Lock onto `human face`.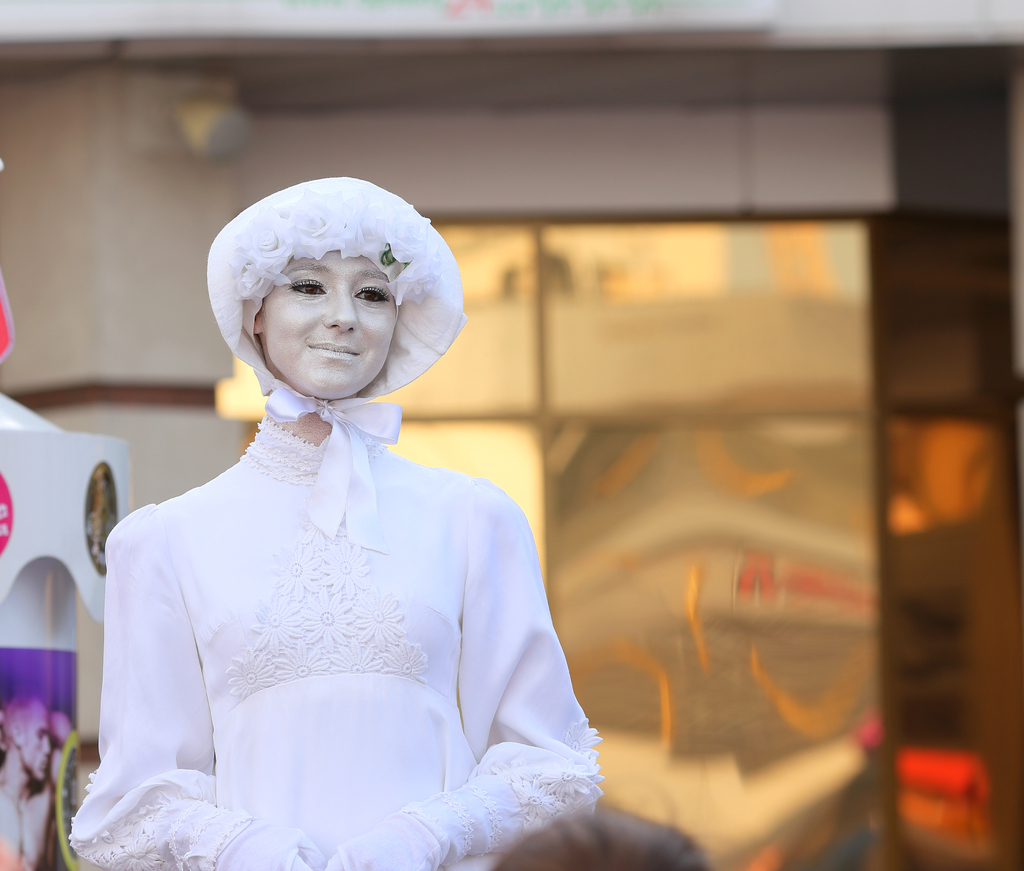
Locked: pyautogui.locateOnScreen(257, 250, 405, 407).
